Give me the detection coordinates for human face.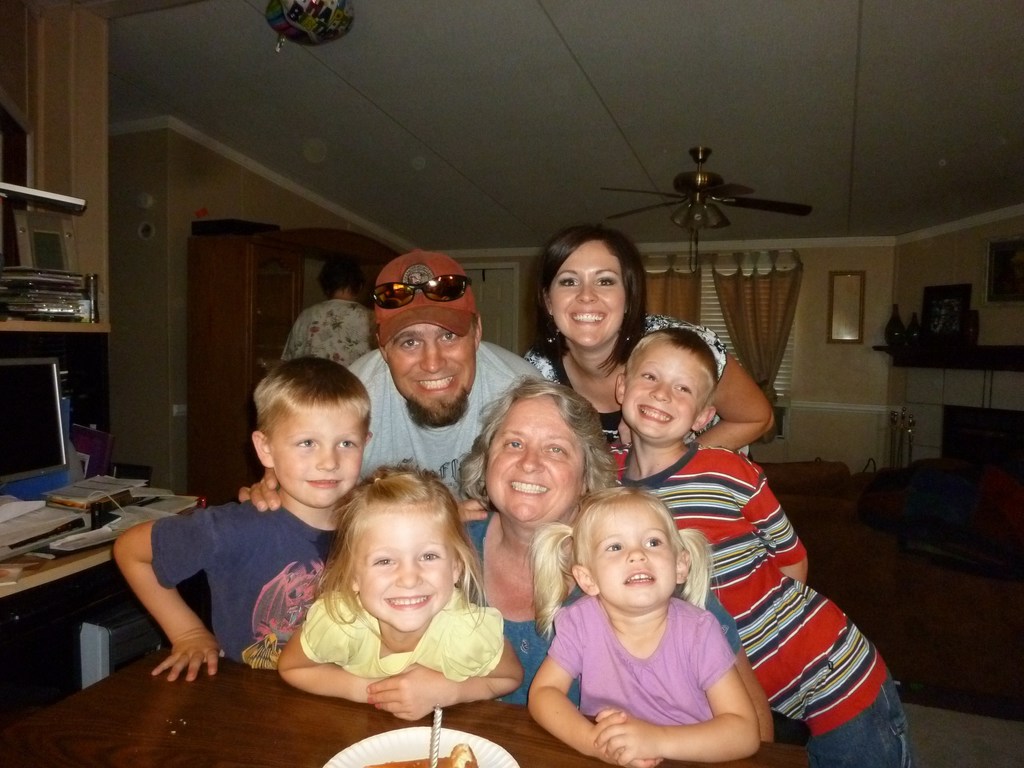
detection(484, 395, 585, 522).
